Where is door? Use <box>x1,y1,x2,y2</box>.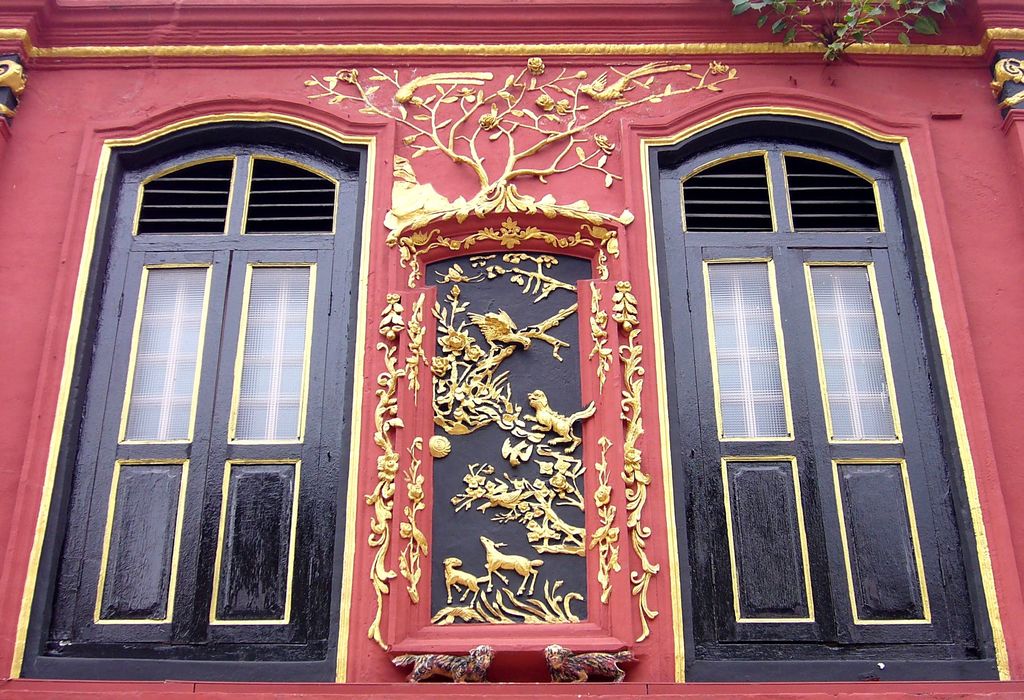
<box>662,139,927,683</box>.
